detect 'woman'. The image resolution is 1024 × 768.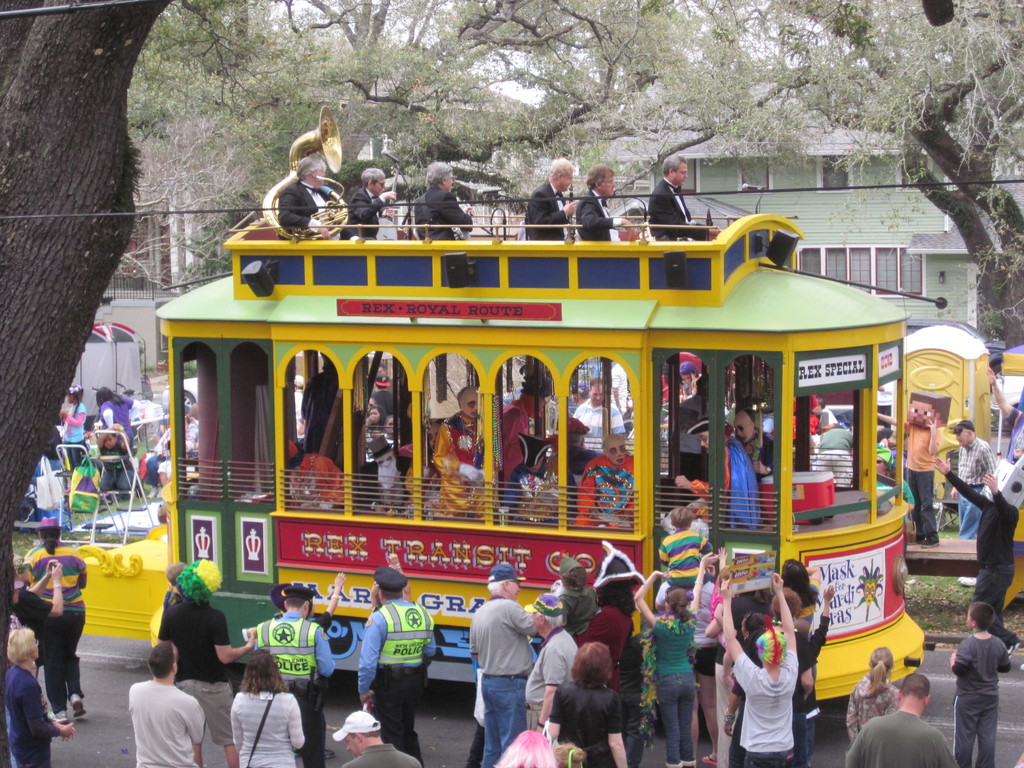
<bbox>1, 625, 75, 764</bbox>.
